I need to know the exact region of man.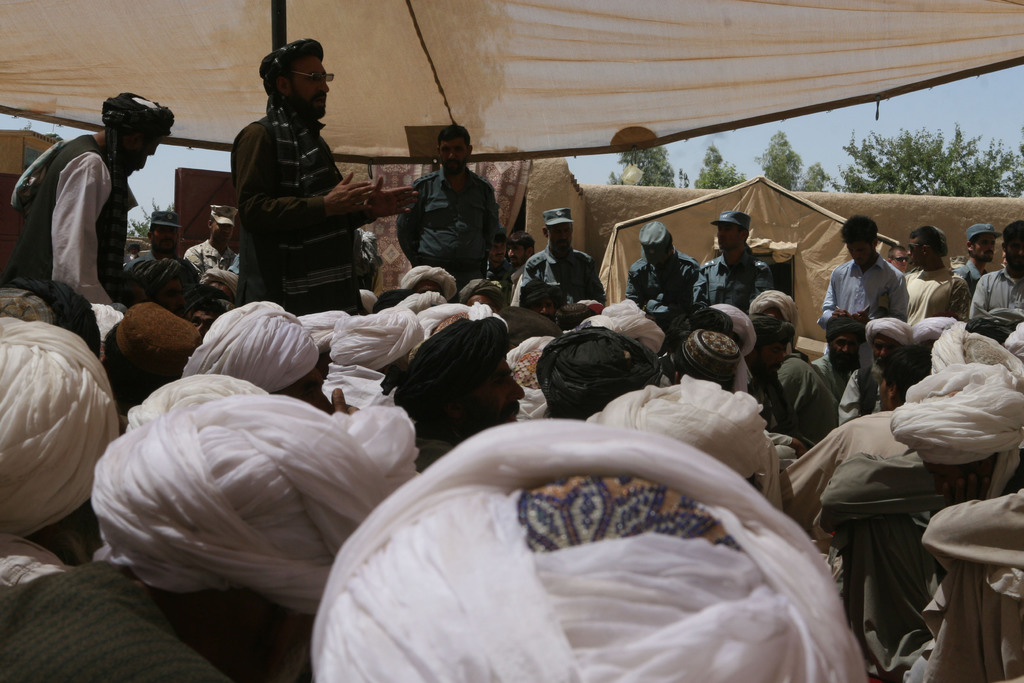
Region: select_region(6, 88, 184, 332).
